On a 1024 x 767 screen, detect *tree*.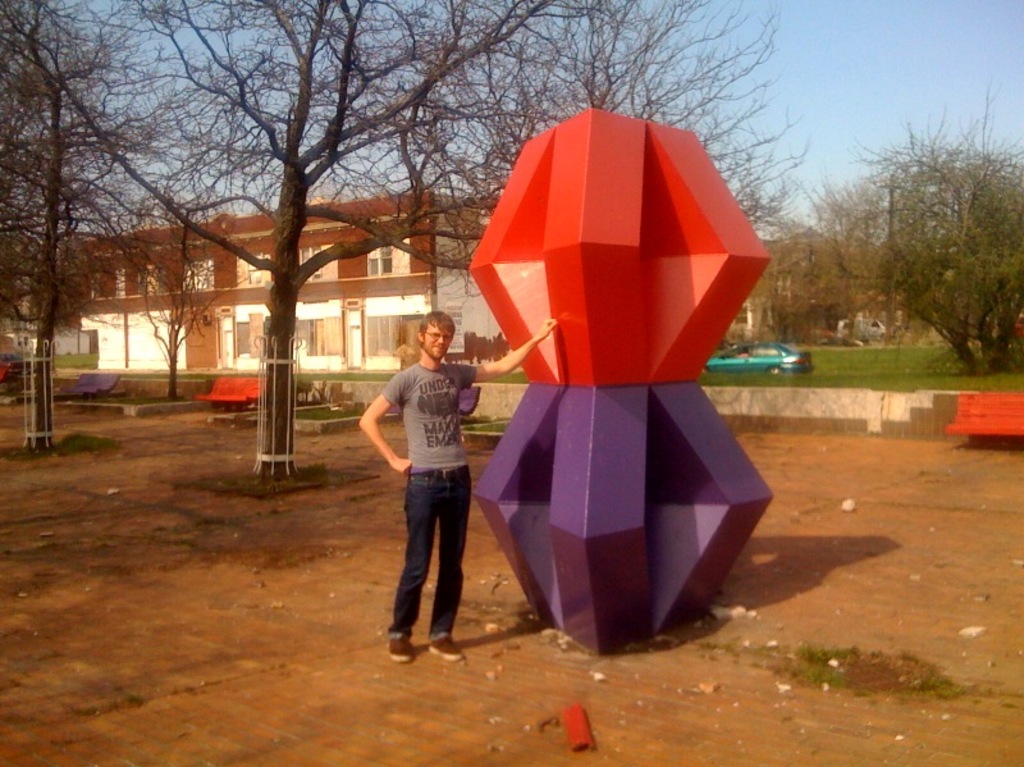
824,92,1023,378.
